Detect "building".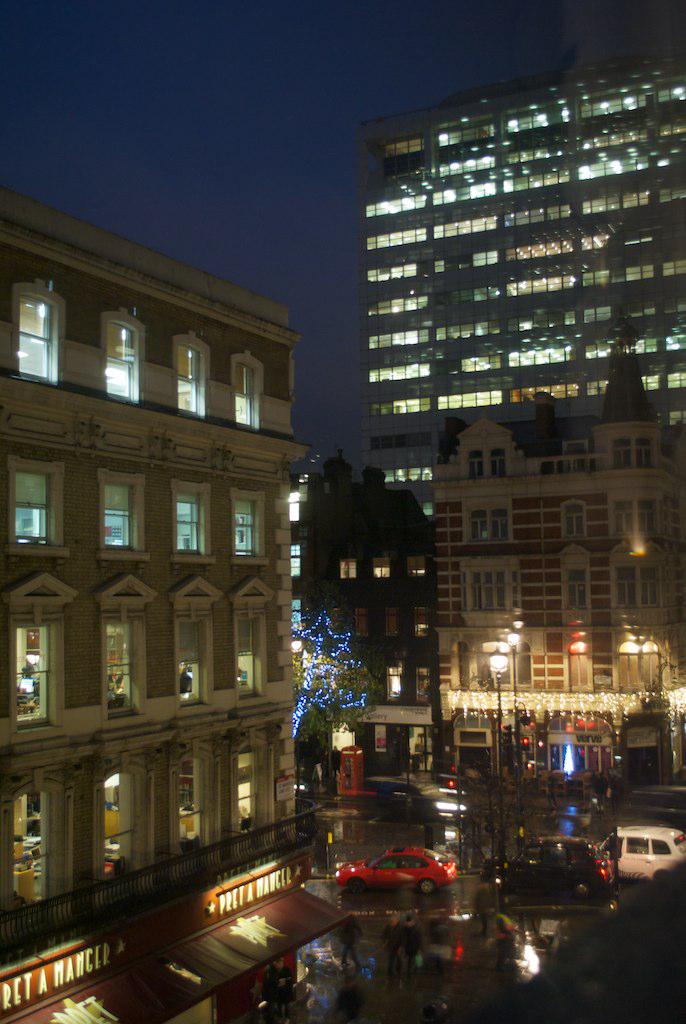
Detected at Rect(358, 37, 685, 544).
